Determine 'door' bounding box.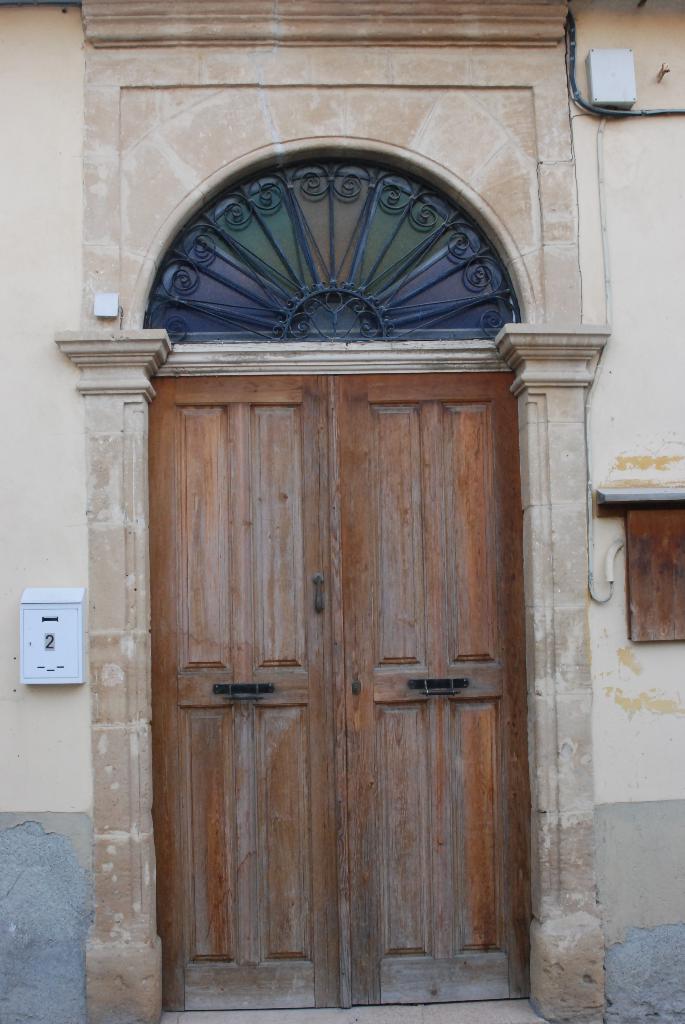
Determined: bbox(345, 371, 532, 1015).
